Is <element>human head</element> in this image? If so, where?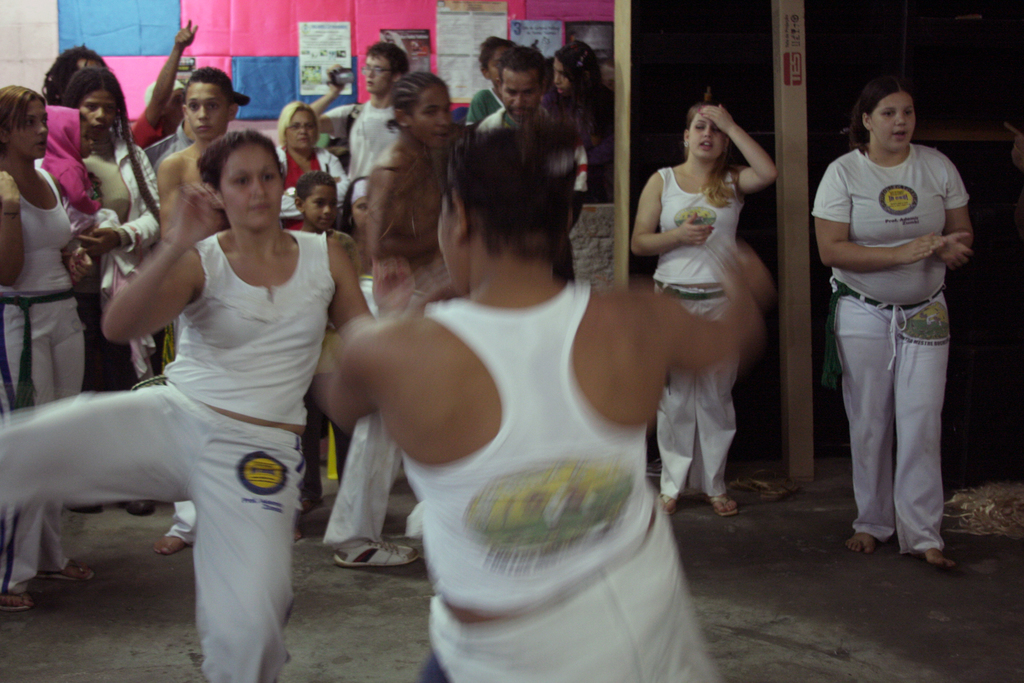
Yes, at x1=142 y1=79 x2=187 y2=139.
